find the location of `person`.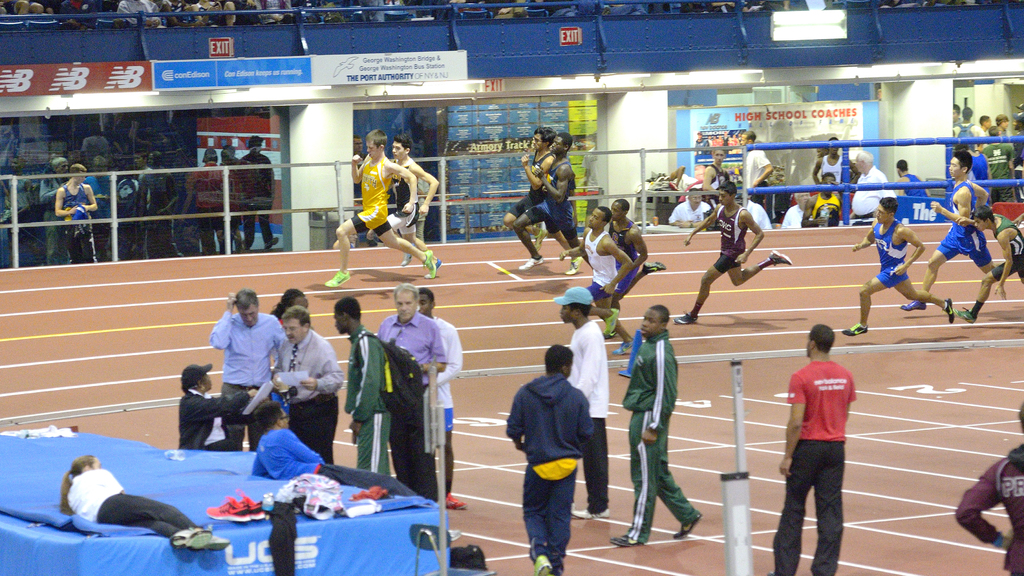
Location: 241 137 276 248.
